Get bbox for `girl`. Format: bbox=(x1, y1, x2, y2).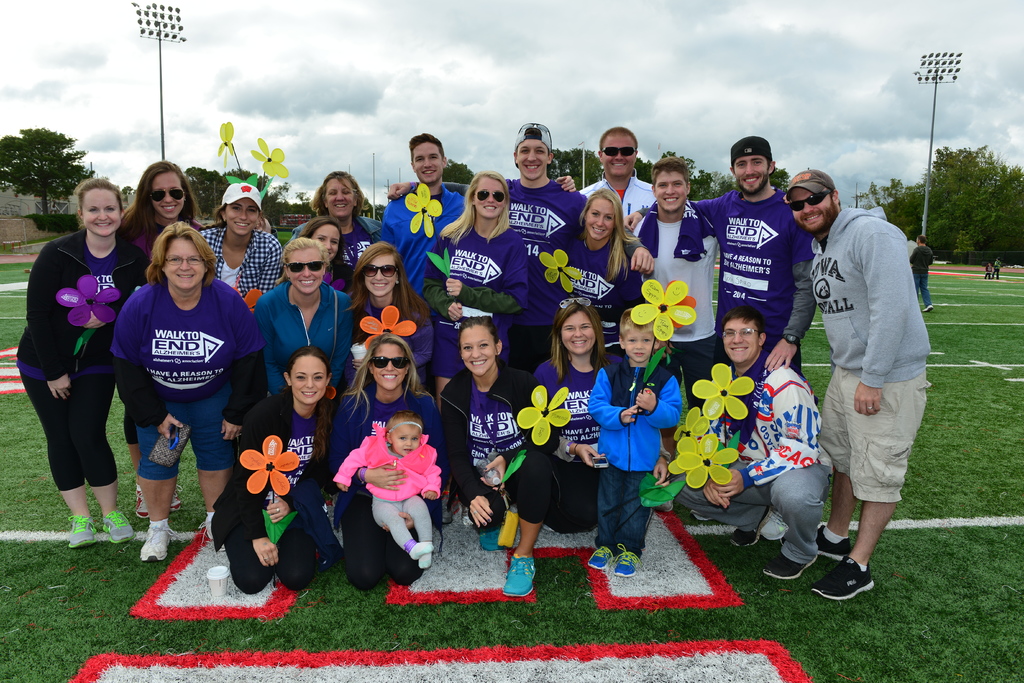
bbox=(582, 305, 684, 577).
